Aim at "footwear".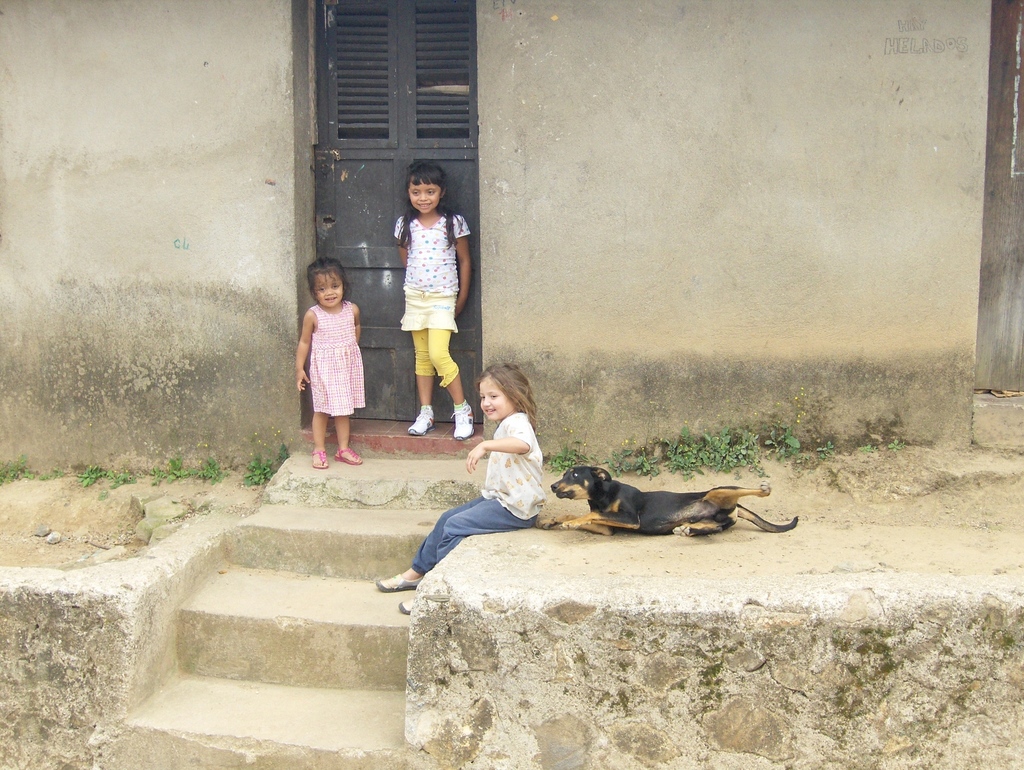
Aimed at bbox=(404, 405, 437, 437).
